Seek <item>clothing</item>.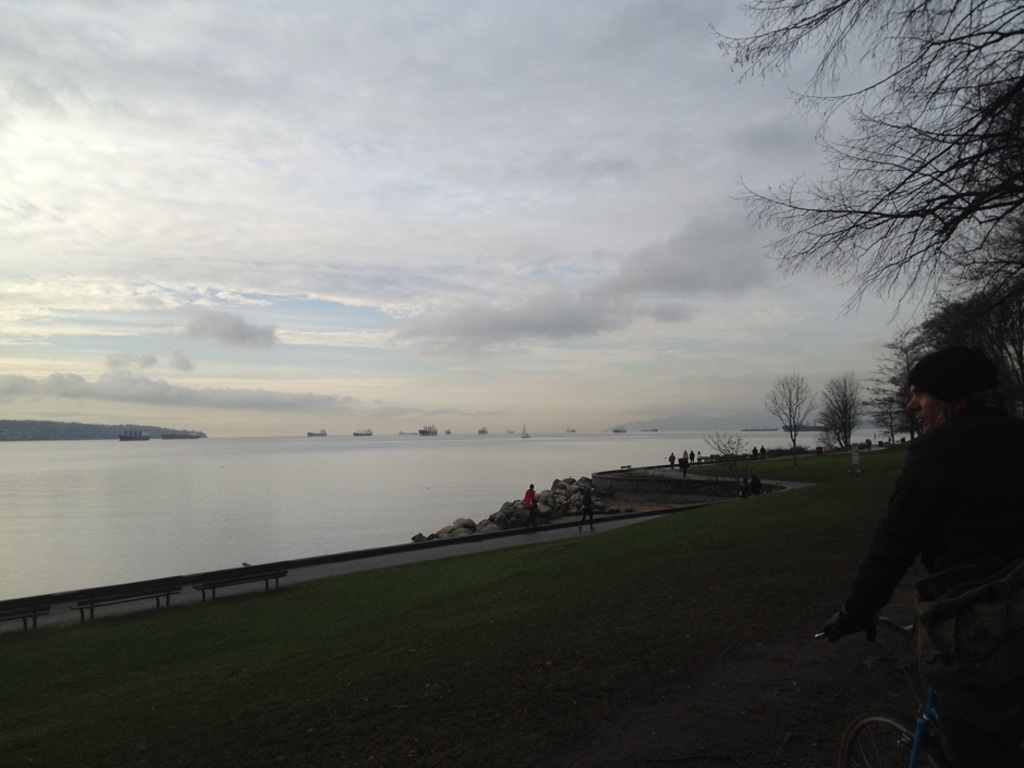
676/443/691/470.
